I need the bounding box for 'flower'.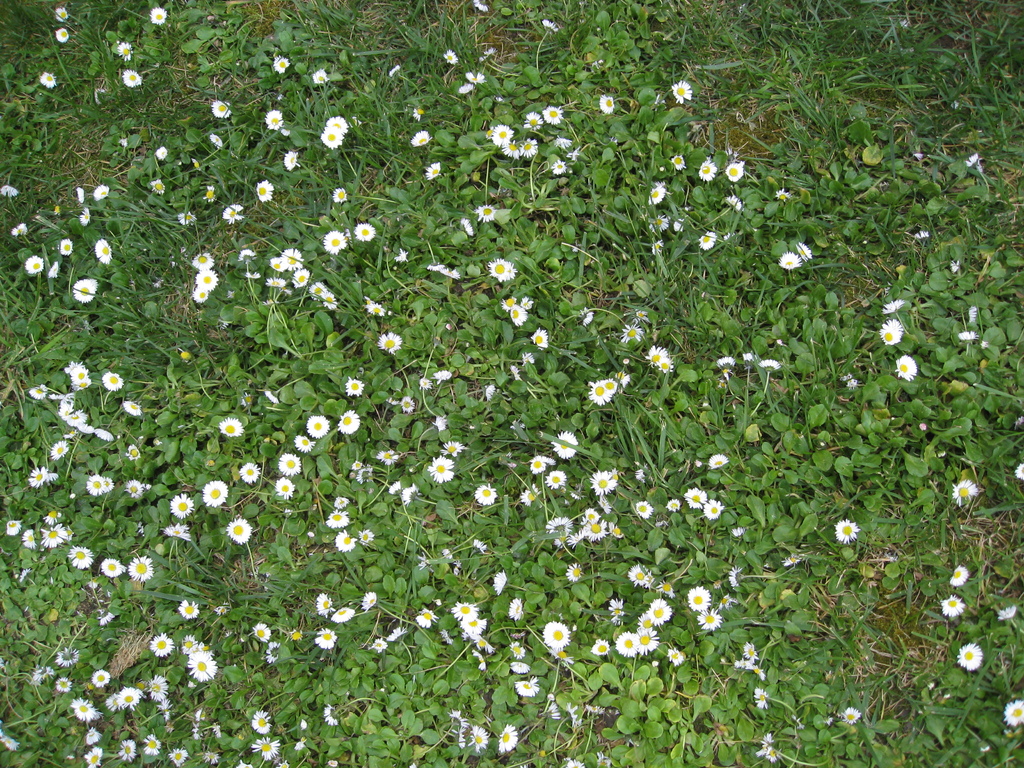
Here it is: crop(92, 186, 113, 203).
